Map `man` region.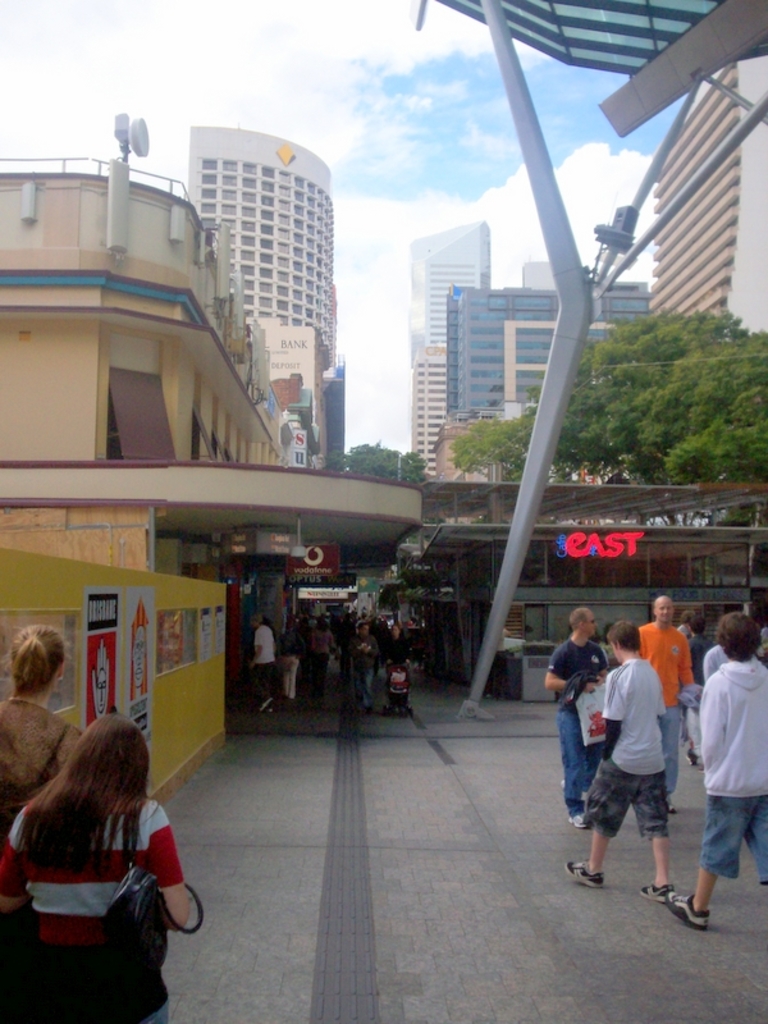
Mapped to {"x1": 664, "y1": 614, "x2": 767, "y2": 932}.
